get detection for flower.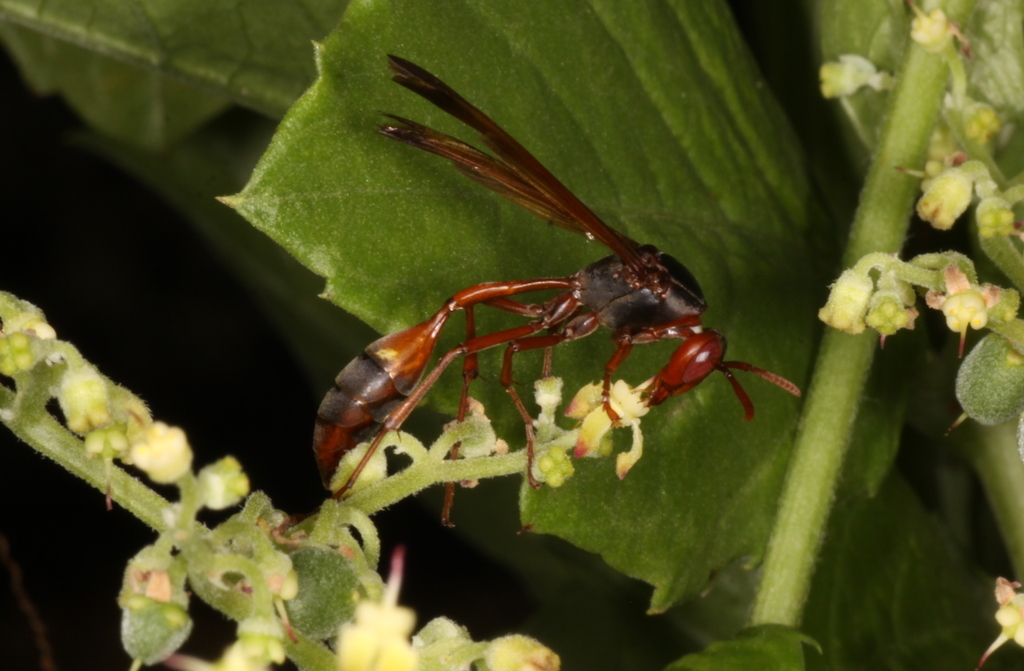
Detection: l=927, t=265, r=997, b=347.
